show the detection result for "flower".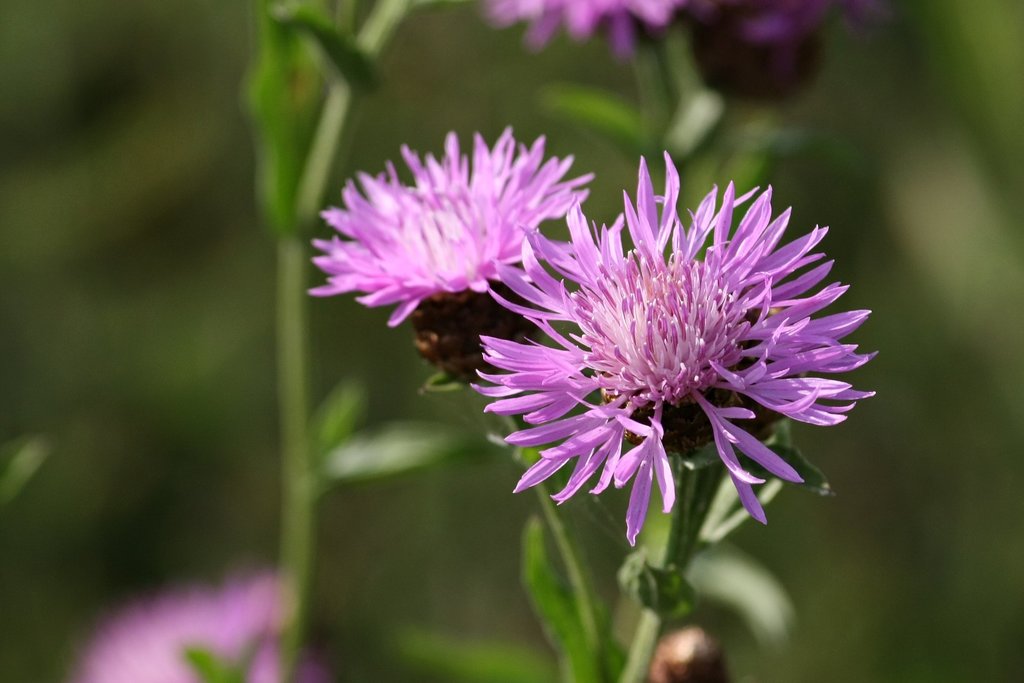
locate(81, 595, 305, 676).
